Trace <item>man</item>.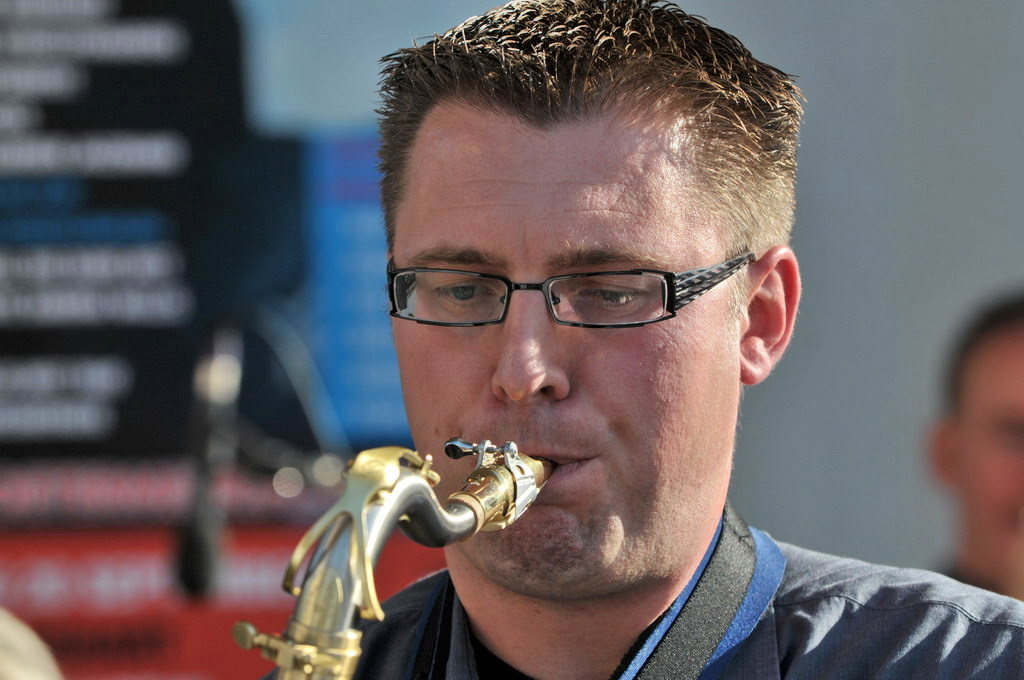
Traced to box=[936, 284, 1023, 601].
